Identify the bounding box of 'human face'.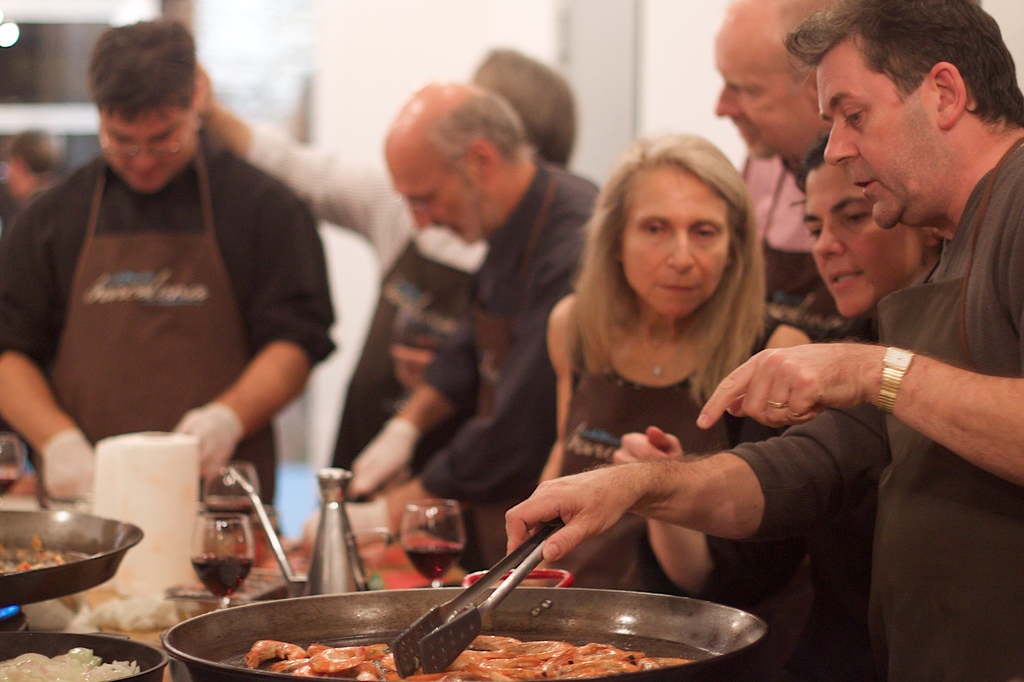
box=[710, 14, 814, 156].
